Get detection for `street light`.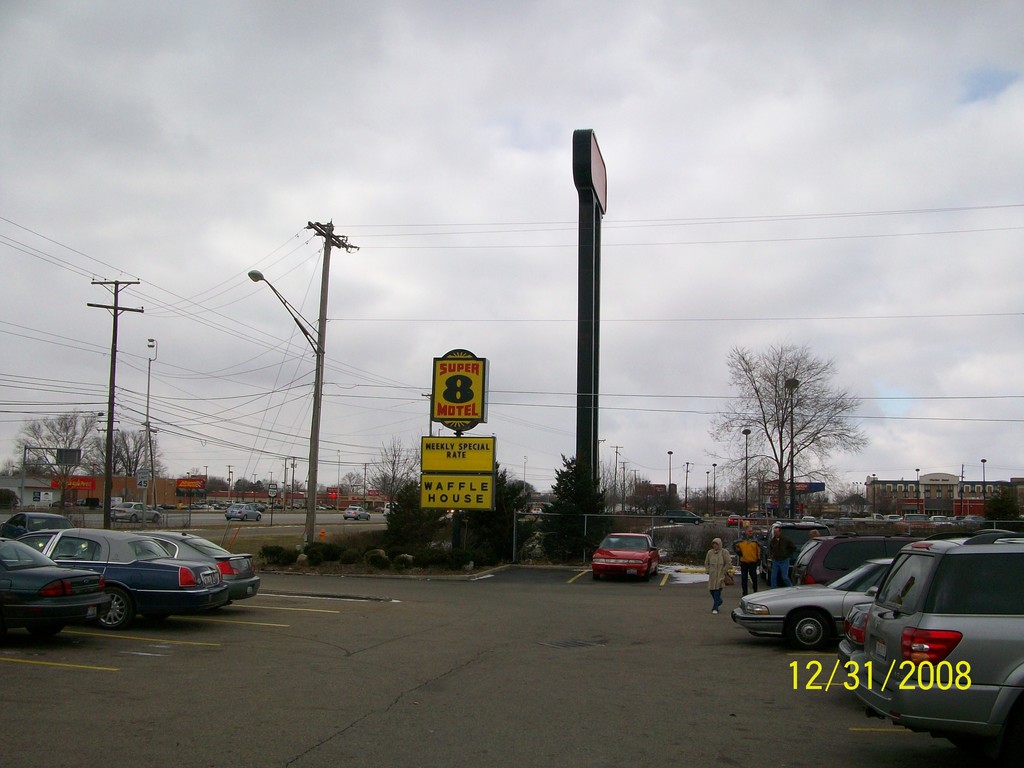
Detection: bbox(685, 460, 692, 508).
